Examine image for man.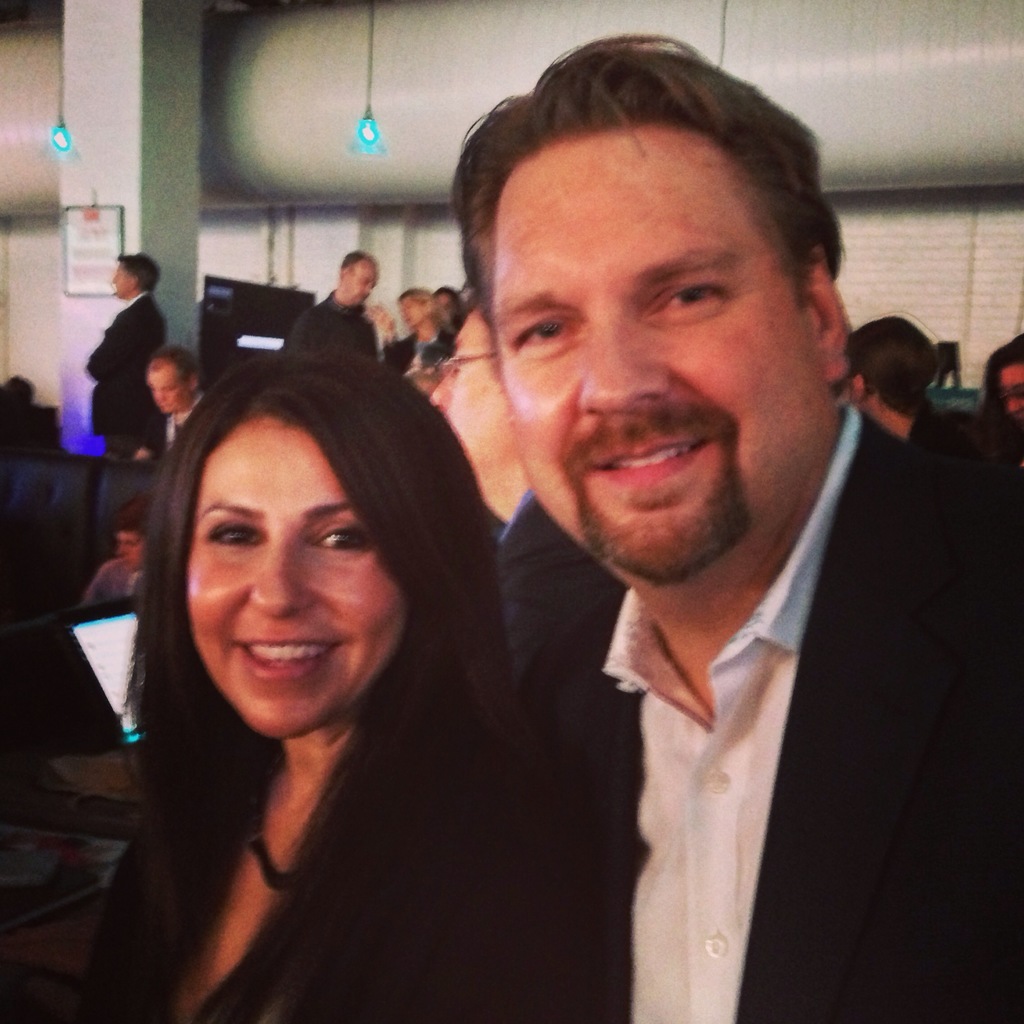
Examination result: region(844, 312, 977, 462).
